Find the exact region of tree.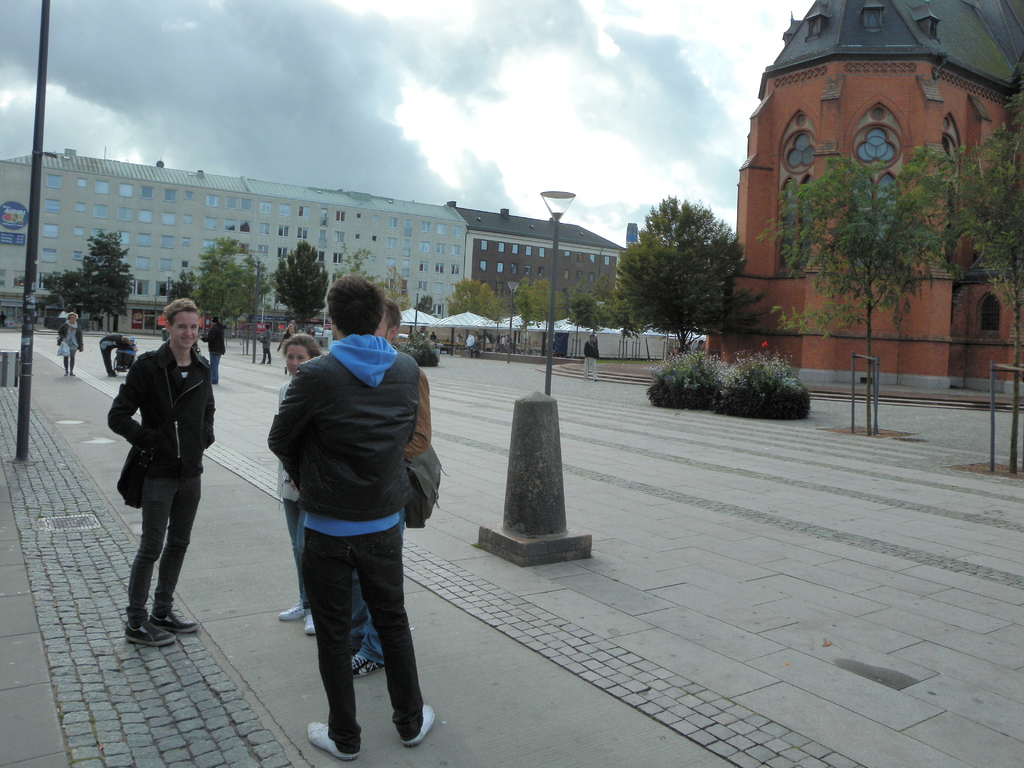
Exact region: <region>565, 273, 589, 310</region>.
